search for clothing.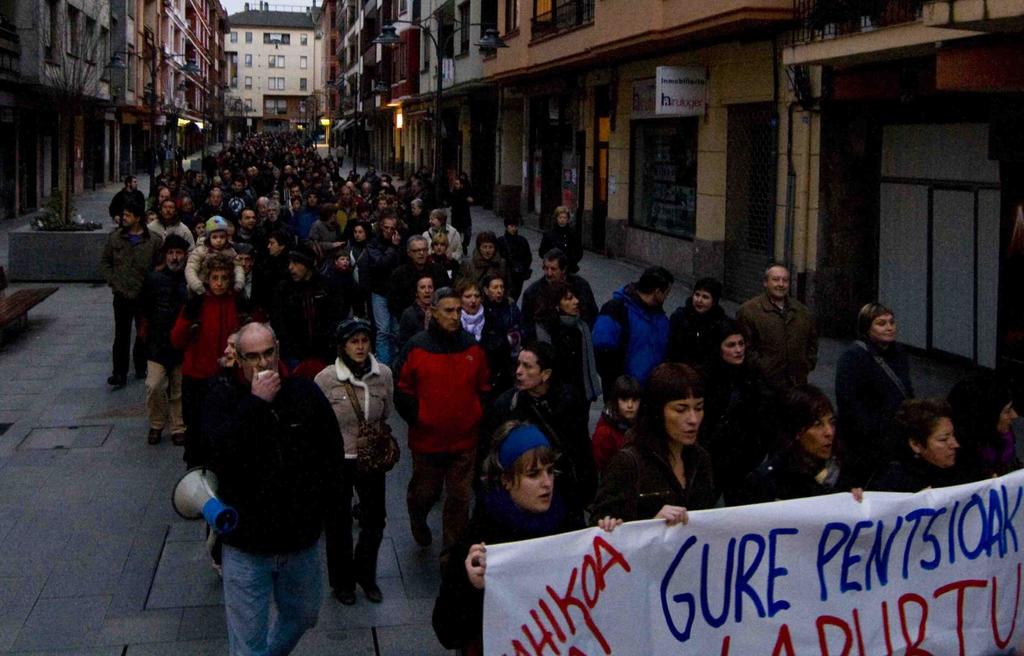
Found at [x1=346, y1=238, x2=365, y2=268].
